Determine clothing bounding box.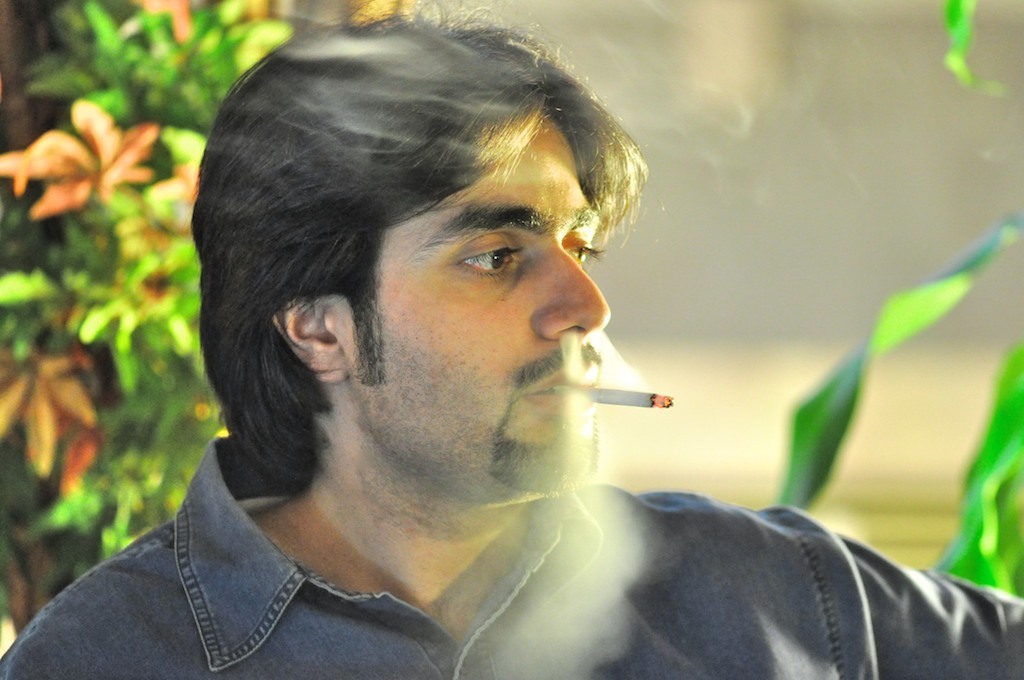
Determined: 0:434:1023:679.
